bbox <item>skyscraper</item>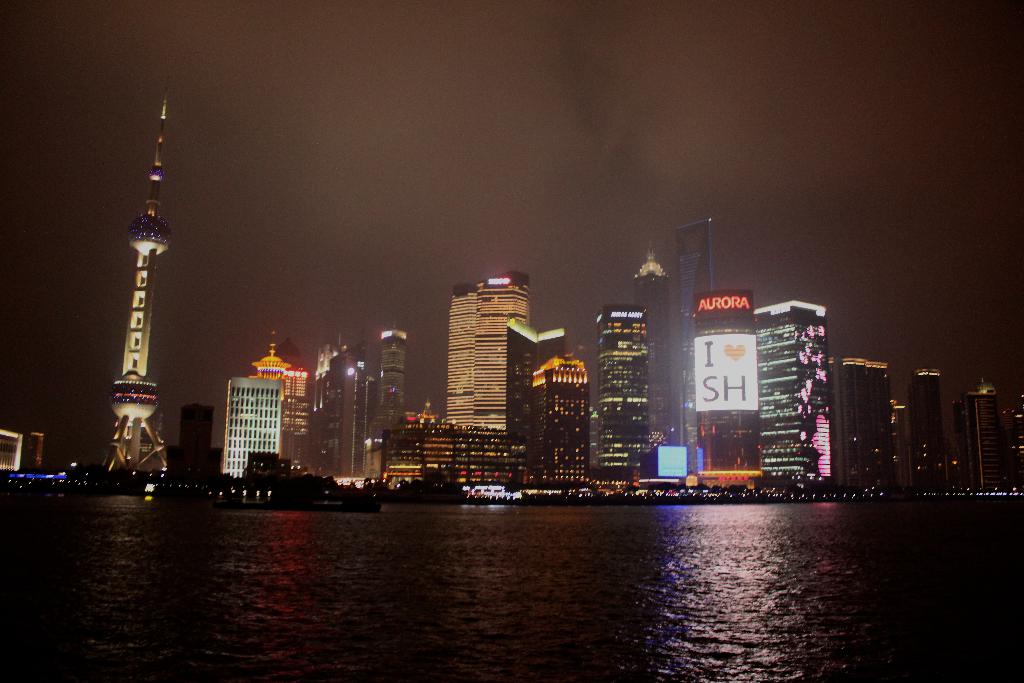
[98, 81, 169, 475]
